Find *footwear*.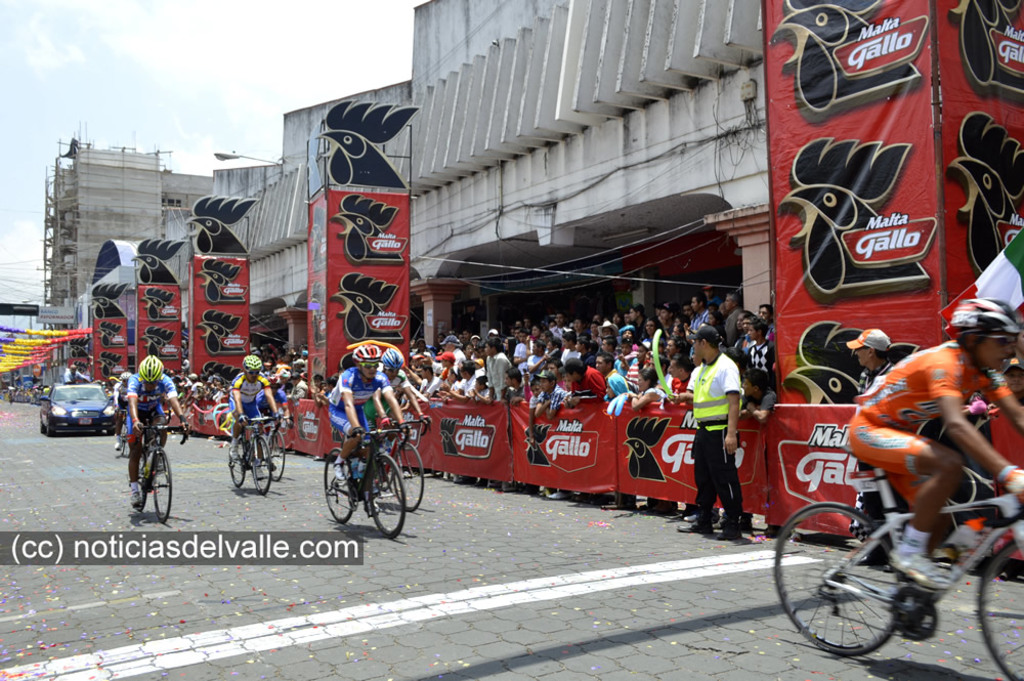
l=600, t=497, r=623, b=515.
